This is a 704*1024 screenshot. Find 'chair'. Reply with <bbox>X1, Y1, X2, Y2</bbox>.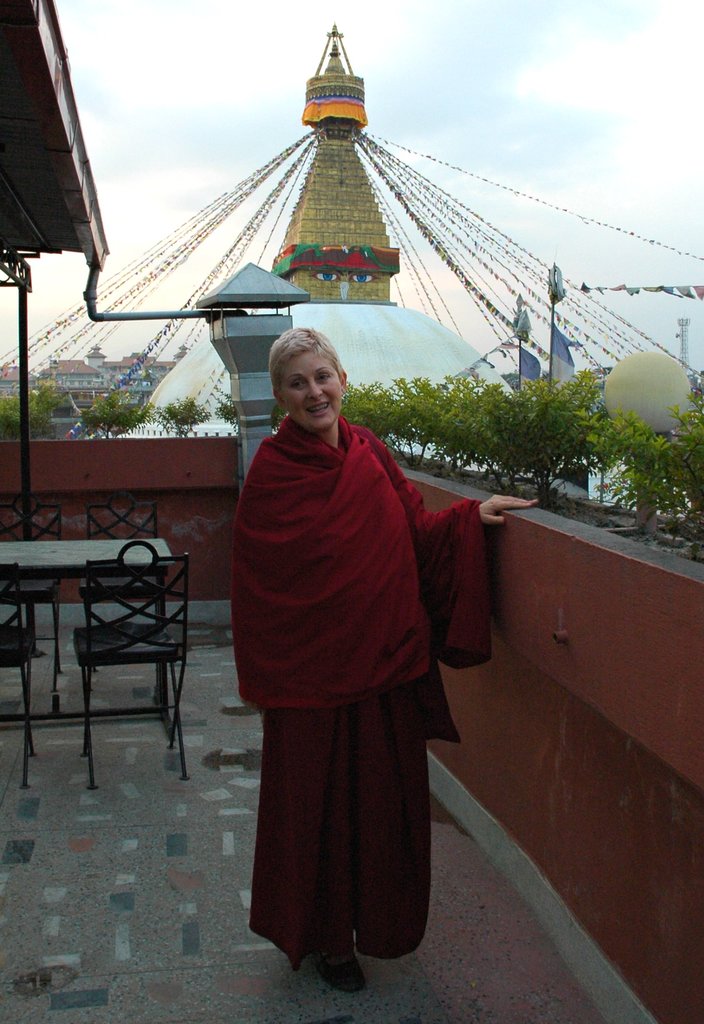
<bbox>0, 505, 66, 708</bbox>.
